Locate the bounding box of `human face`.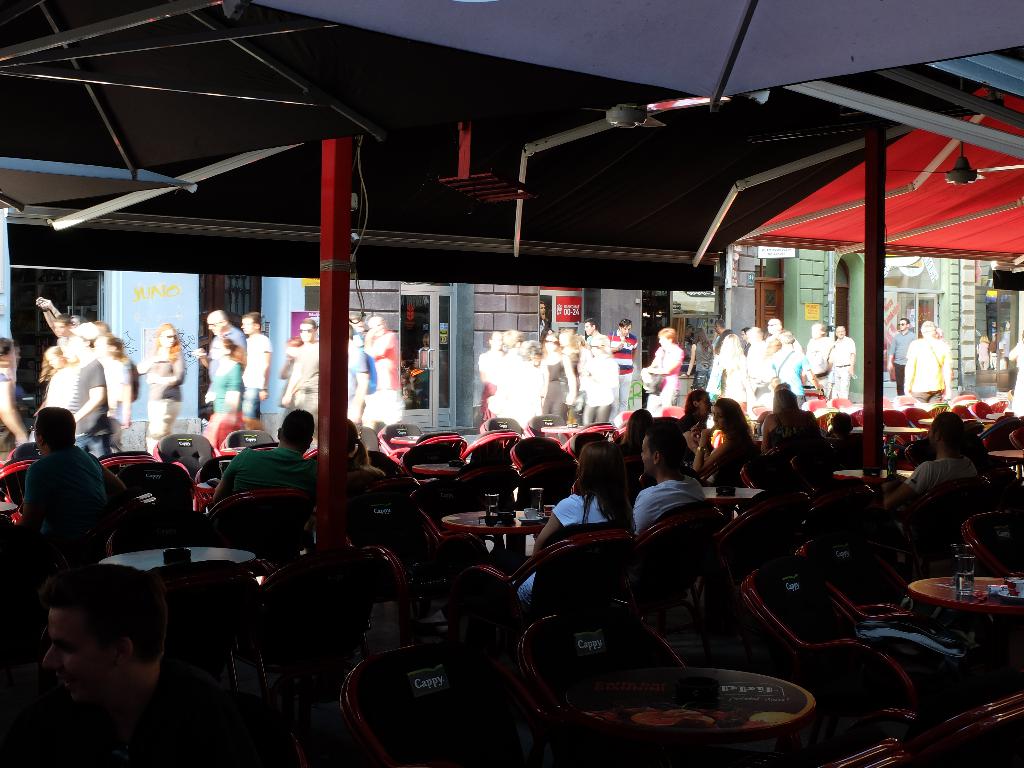
Bounding box: 636 424 656 474.
